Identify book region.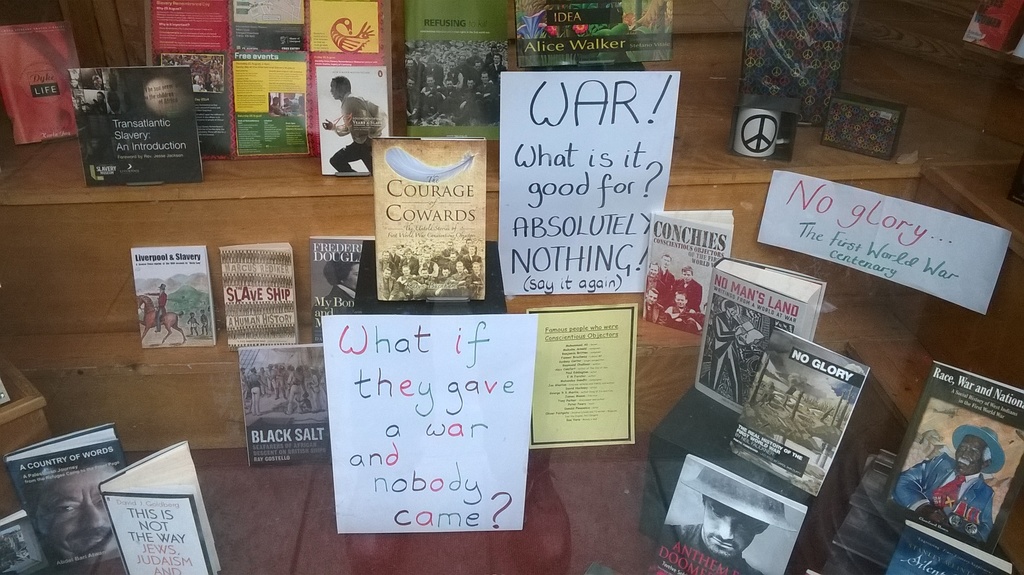
Region: {"x1": 0, "y1": 17, "x2": 78, "y2": 147}.
